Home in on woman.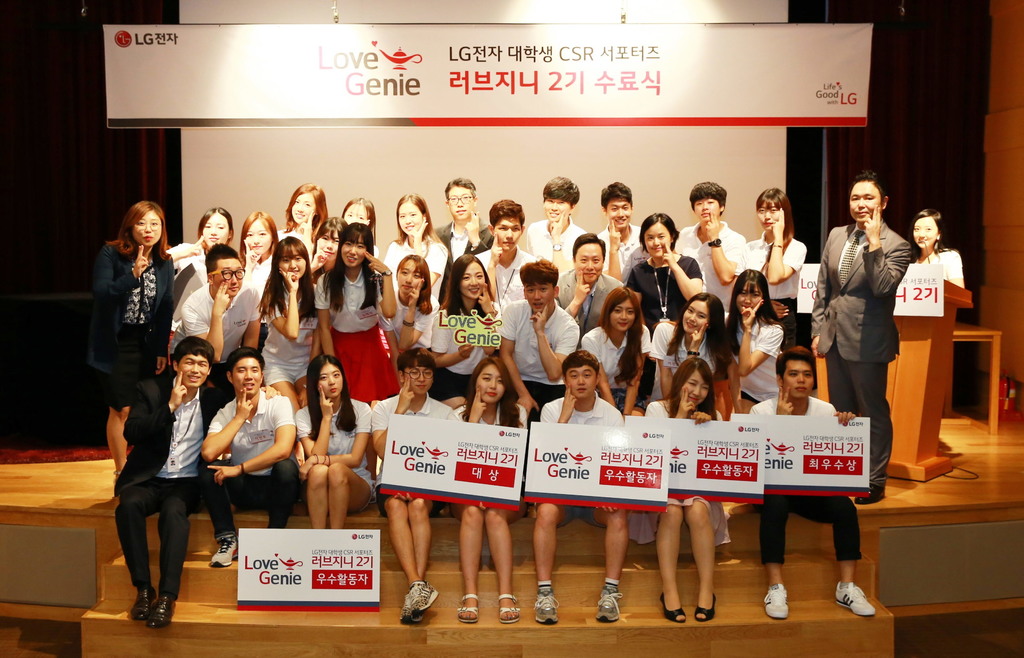
Homed in at region(275, 181, 326, 259).
